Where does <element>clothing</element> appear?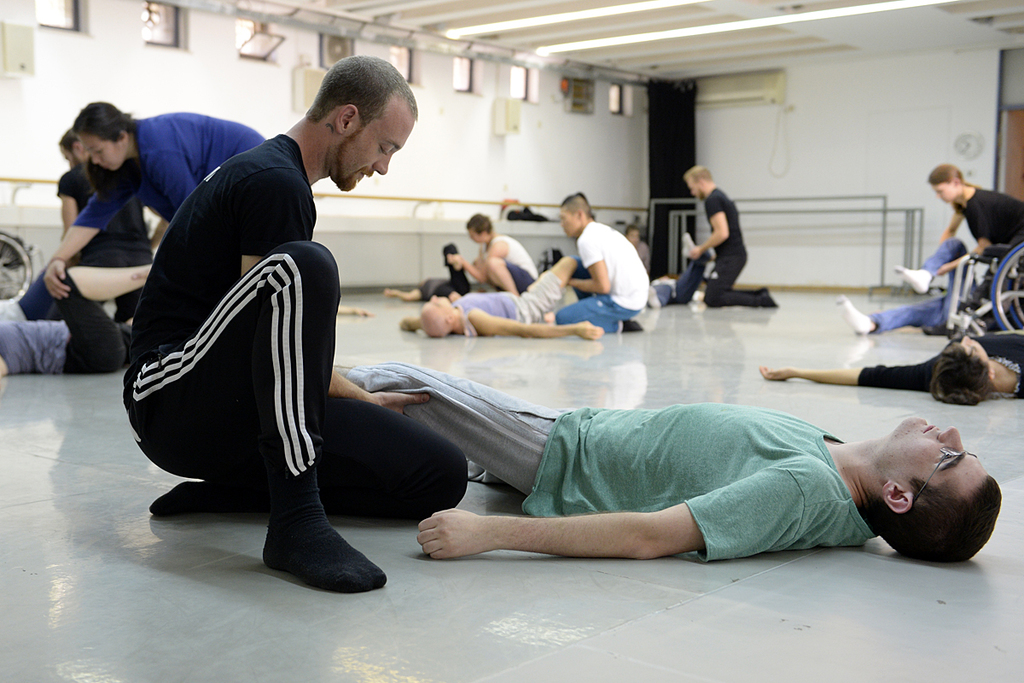
Appears at x1=545 y1=223 x2=656 y2=332.
